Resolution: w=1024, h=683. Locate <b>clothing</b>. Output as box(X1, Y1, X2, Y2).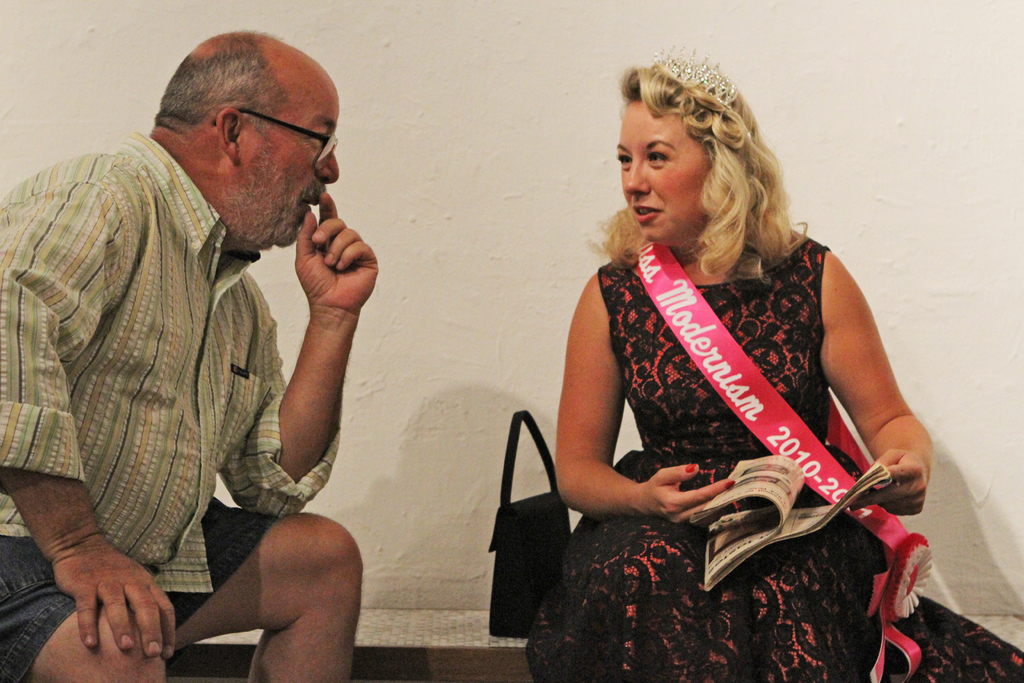
box(0, 135, 342, 682).
